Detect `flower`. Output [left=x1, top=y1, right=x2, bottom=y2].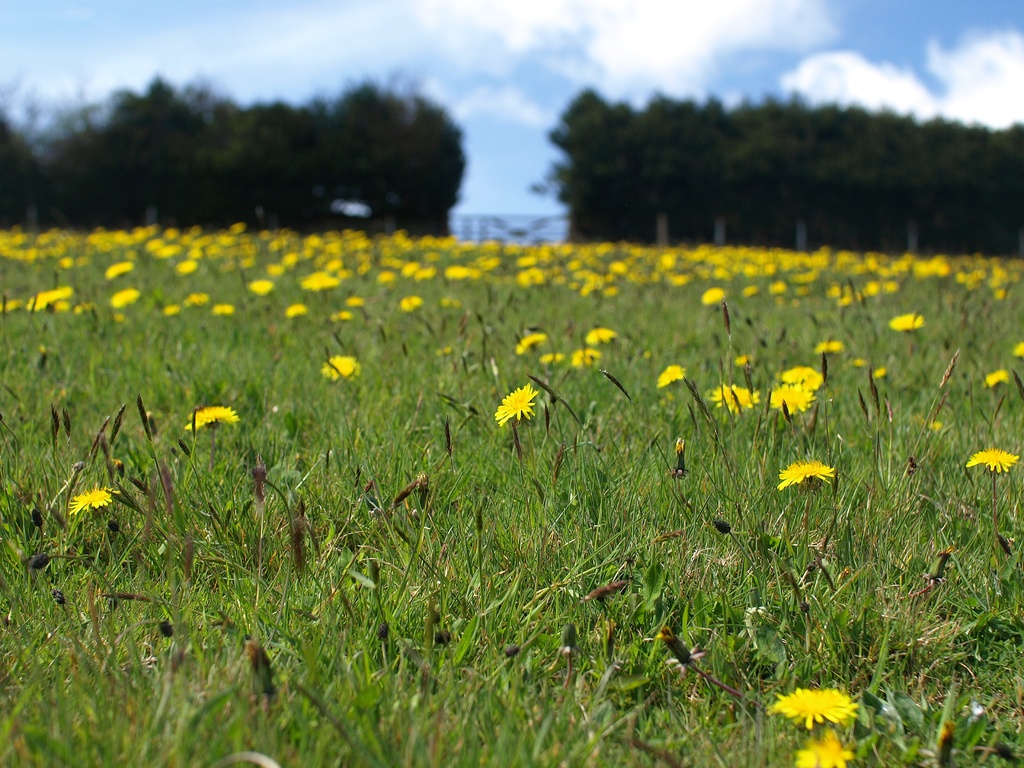
[left=980, top=367, right=1011, bottom=389].
